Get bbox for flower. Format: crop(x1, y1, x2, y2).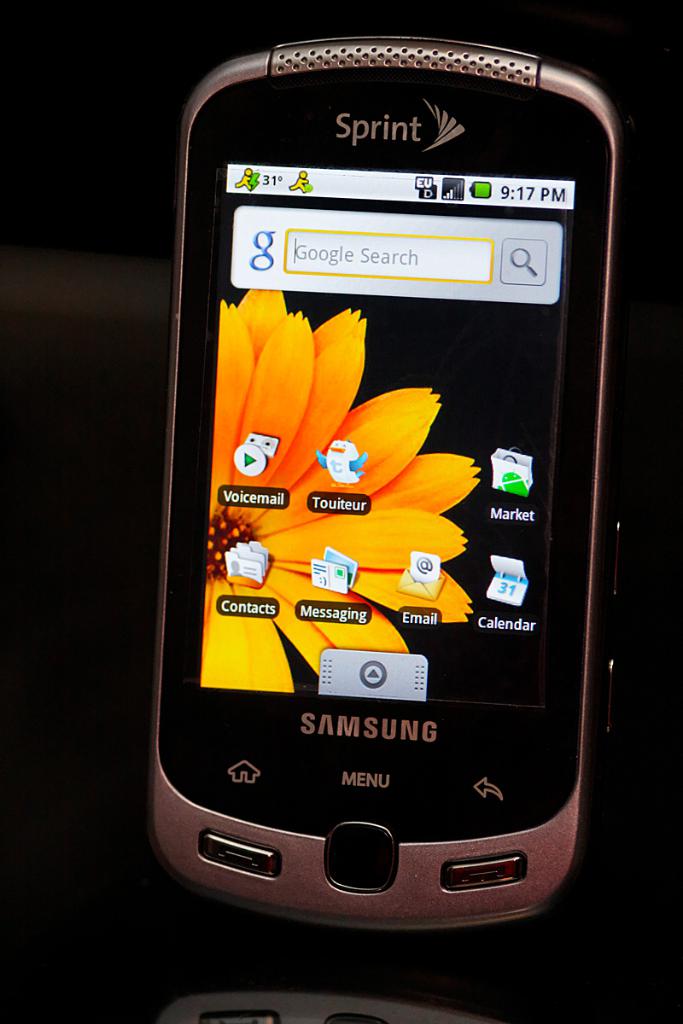
crop(207, 289, 480, 689).
